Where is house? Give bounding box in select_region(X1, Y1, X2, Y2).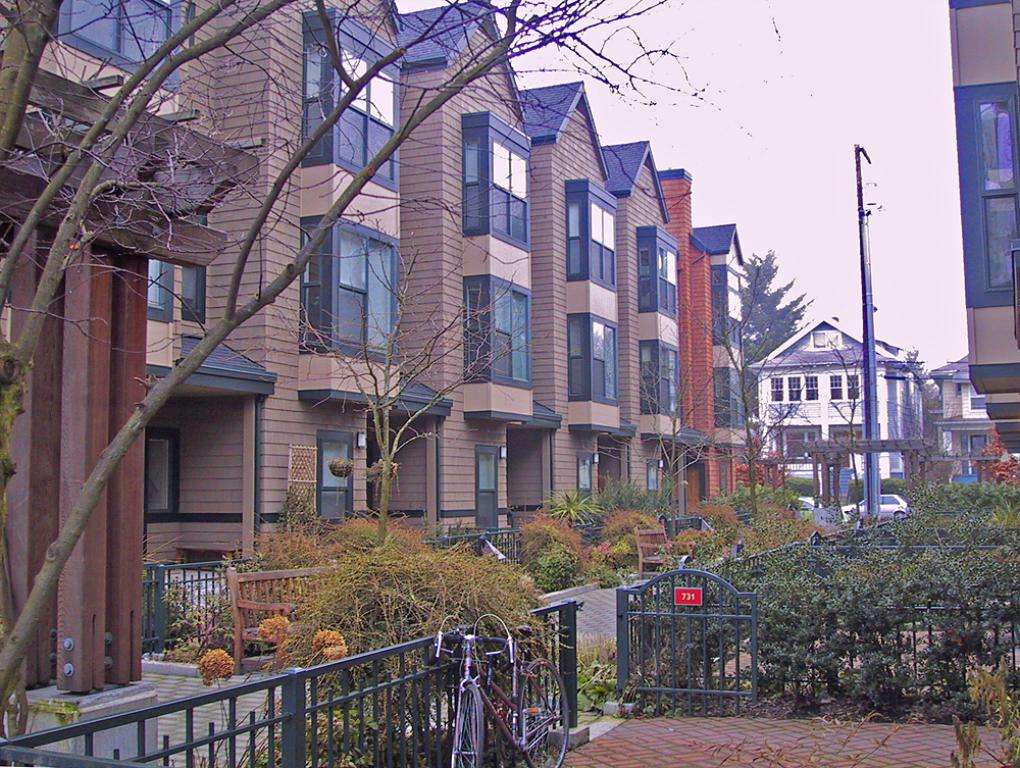
select_region(0, 0, 755, 734).
